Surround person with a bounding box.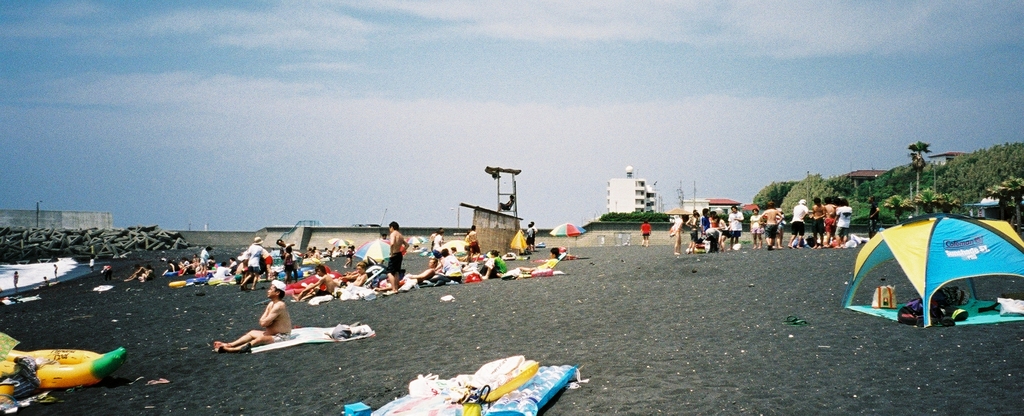
(x1=213, y1=283, x2=294, y2=351).
